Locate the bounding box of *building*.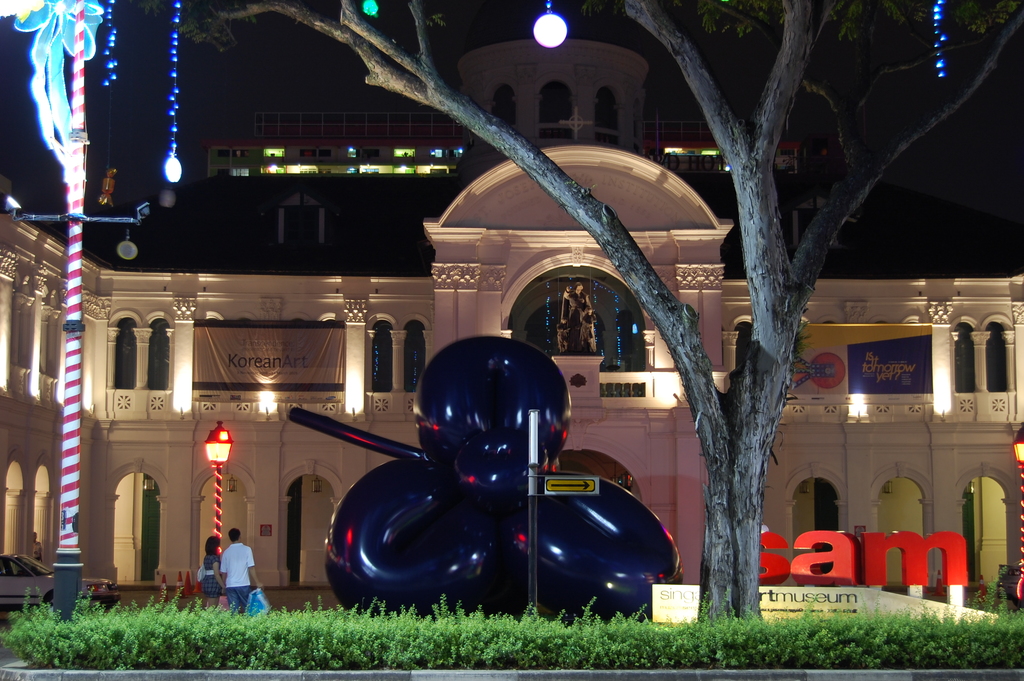
Bounding box: region(0, 110, 1023, 586).
